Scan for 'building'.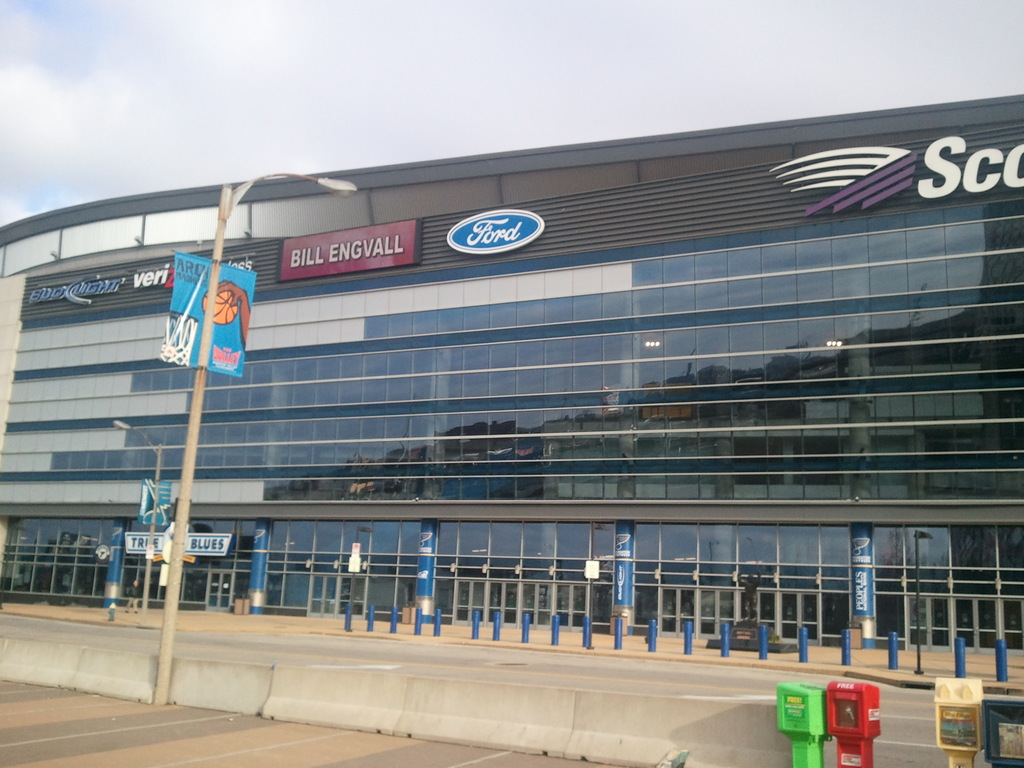
Scan result: locate(0, 93, 1023, 660).
